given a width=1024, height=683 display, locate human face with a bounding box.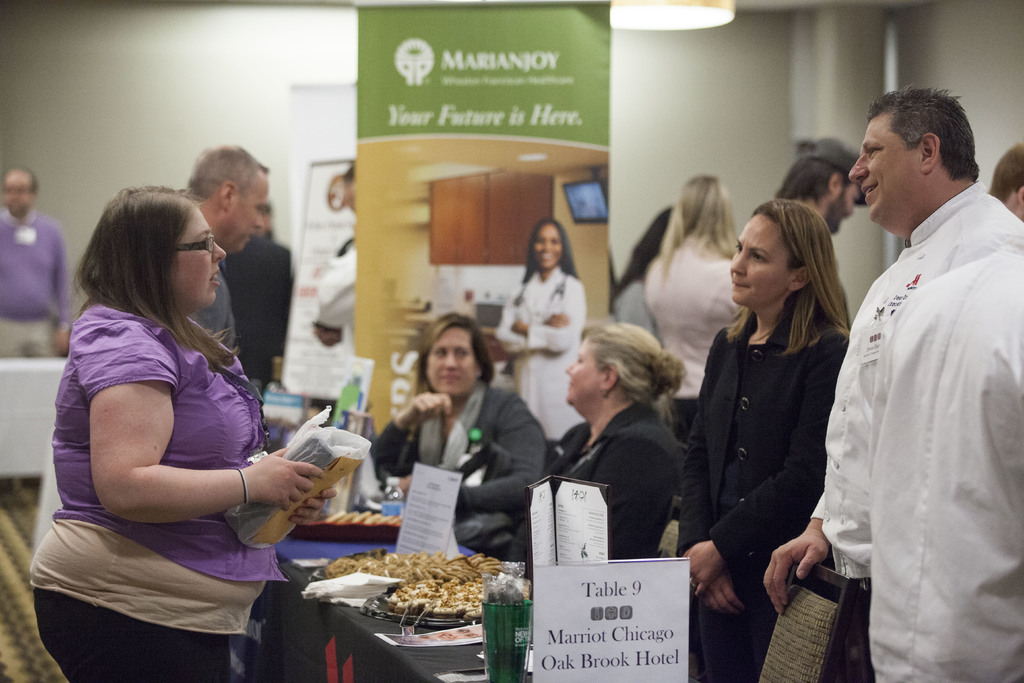
Located: [428, 321, 477, 400].
